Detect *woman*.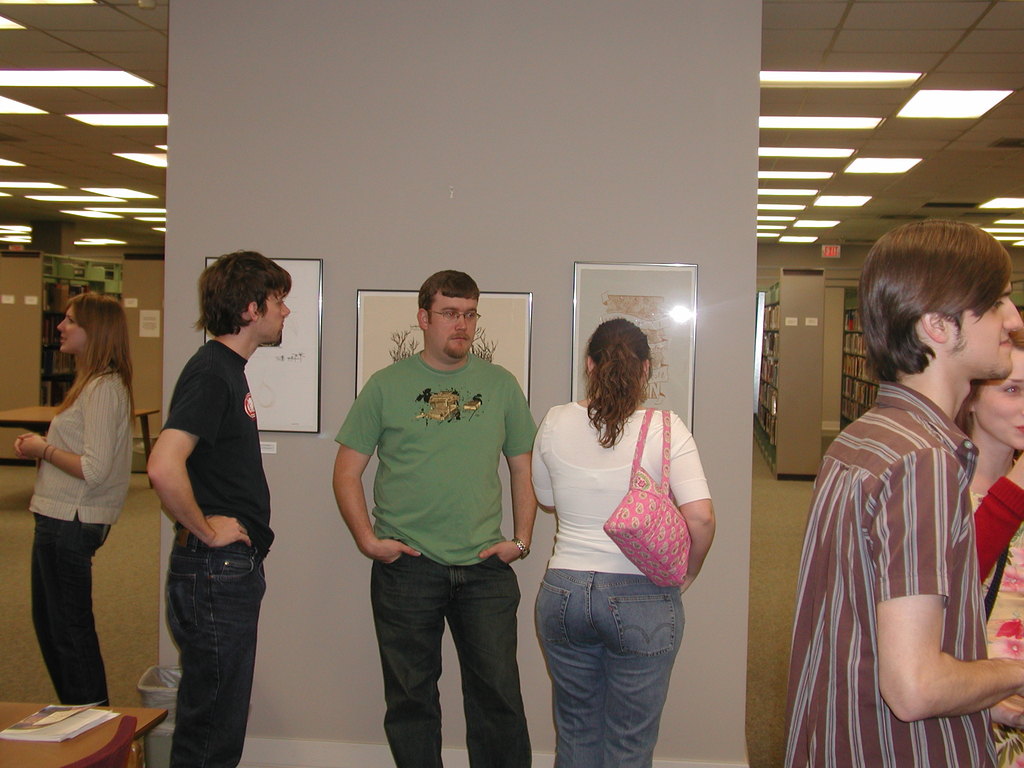
Detected at (13, 292, 134, 708).
